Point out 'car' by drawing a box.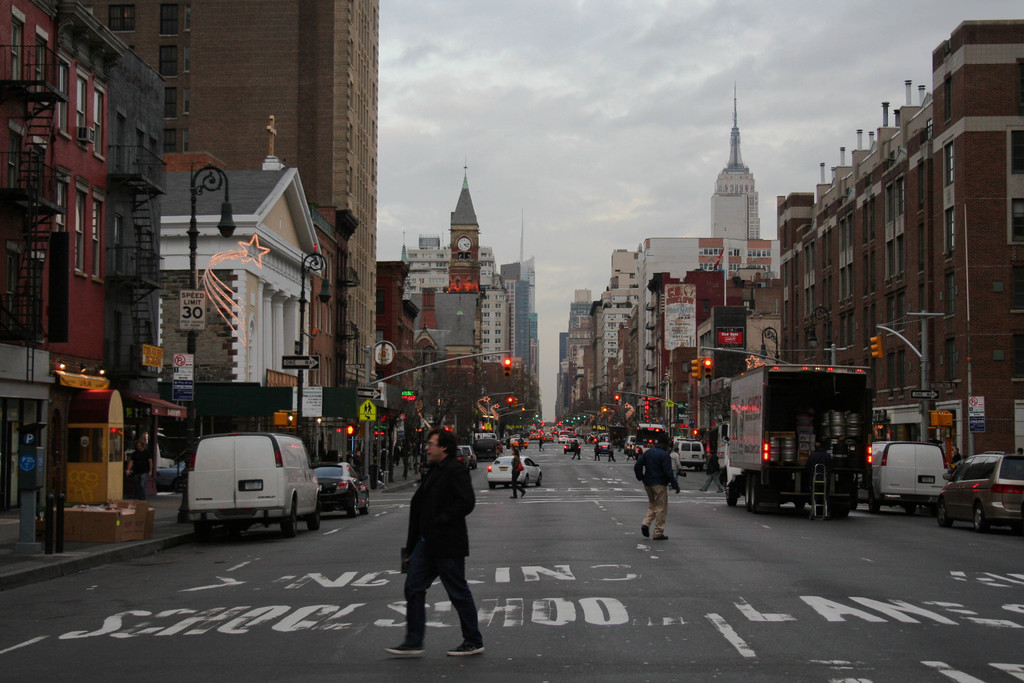
pyautogui.locateOnScreen(461, 445, 479, 469).
